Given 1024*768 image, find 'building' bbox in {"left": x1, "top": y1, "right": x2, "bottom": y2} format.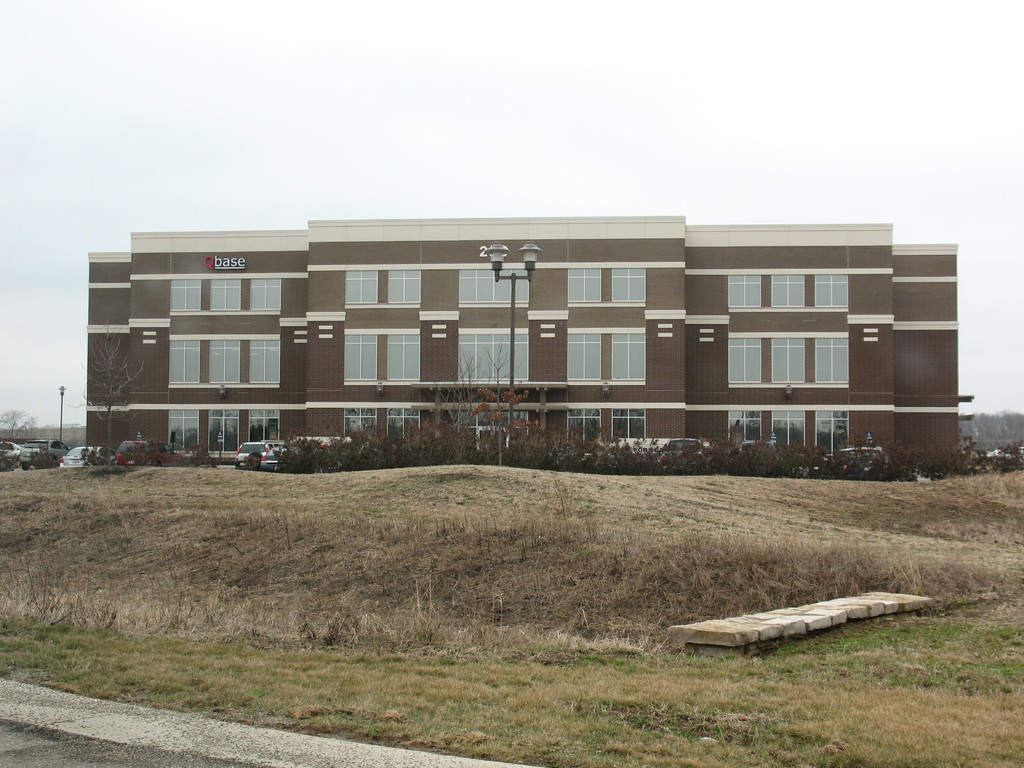
{"left": 86, "top": 216, "right": 975, "bottom": 463}.
